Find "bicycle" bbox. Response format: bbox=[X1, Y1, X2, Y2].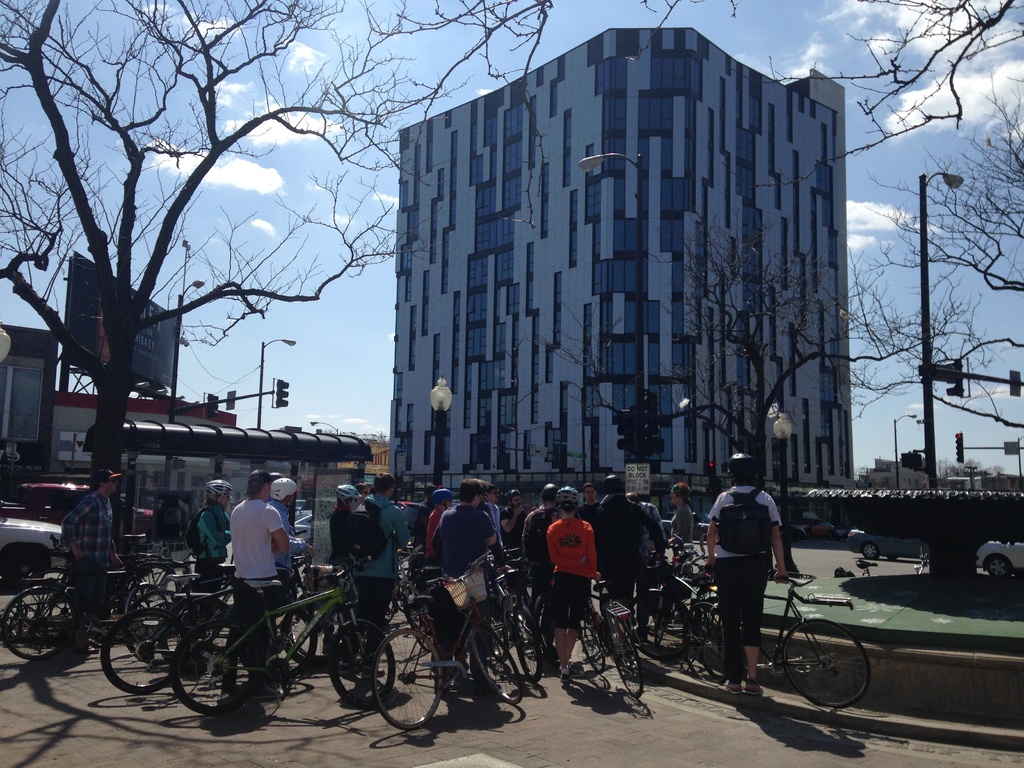
bbox=[97, 573, 314, 693].
